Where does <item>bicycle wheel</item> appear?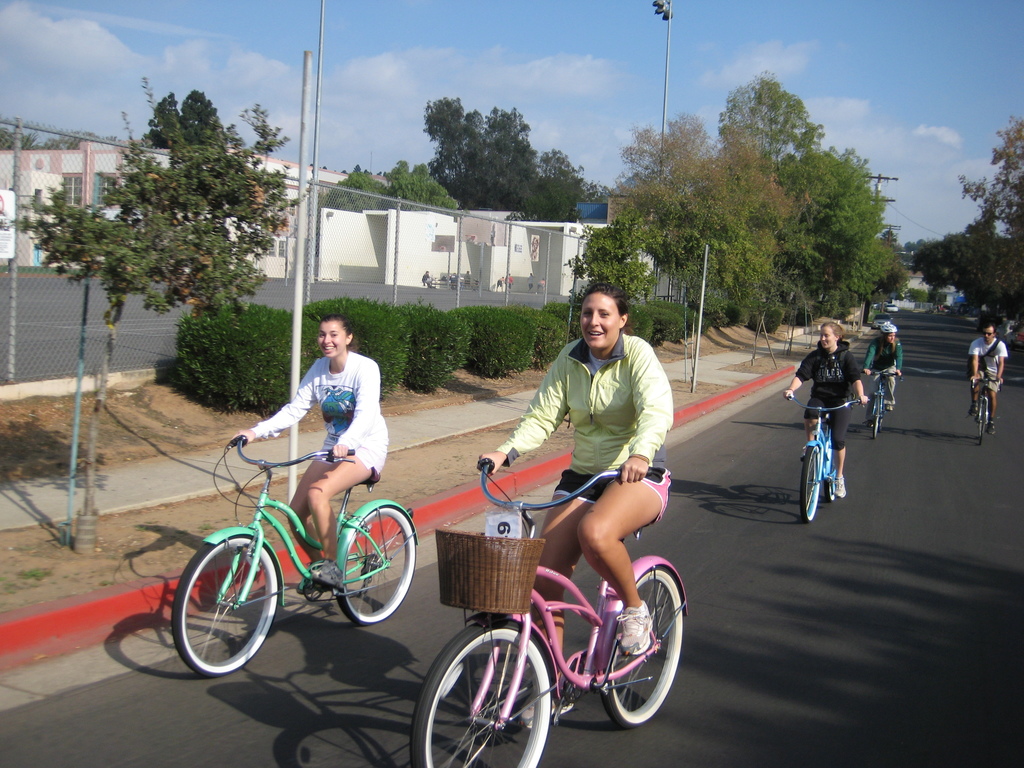
Appears at Rect(338, 504, 412, 626).
